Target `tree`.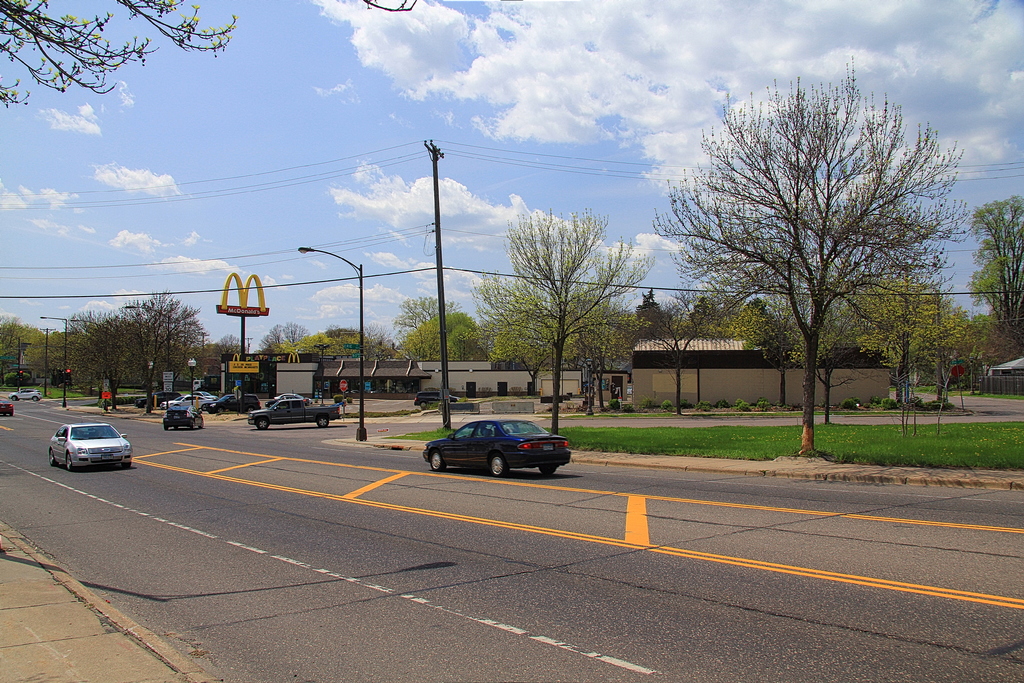
Target region: left=395, top=301, right=483, bottom=359.
